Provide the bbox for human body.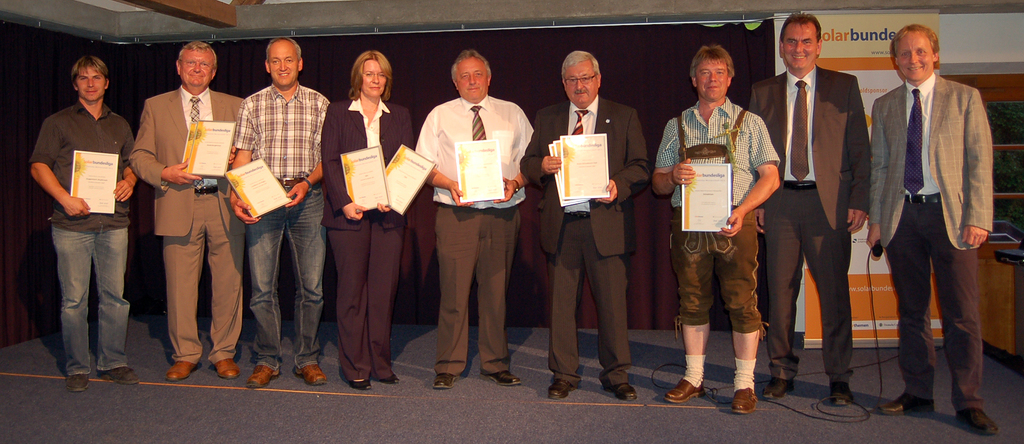
pyautogui.locateOnScreen(31, 93, 136, 395).
